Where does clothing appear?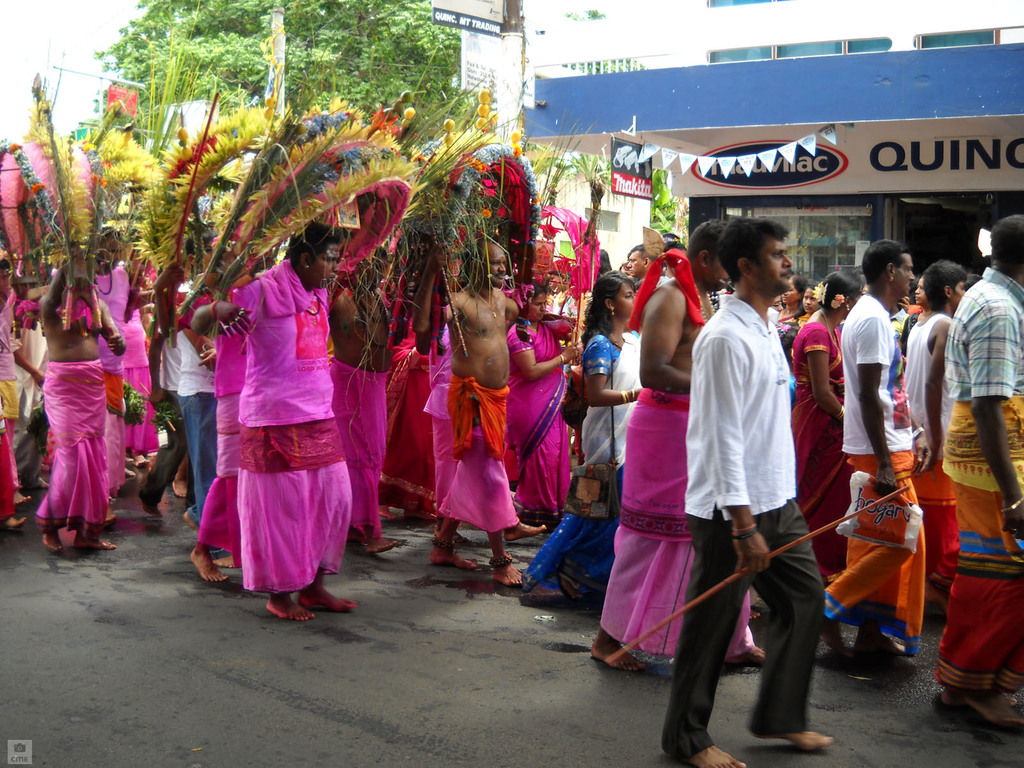
Appears at x1=12, y1=321, x2=49, y2=491.
